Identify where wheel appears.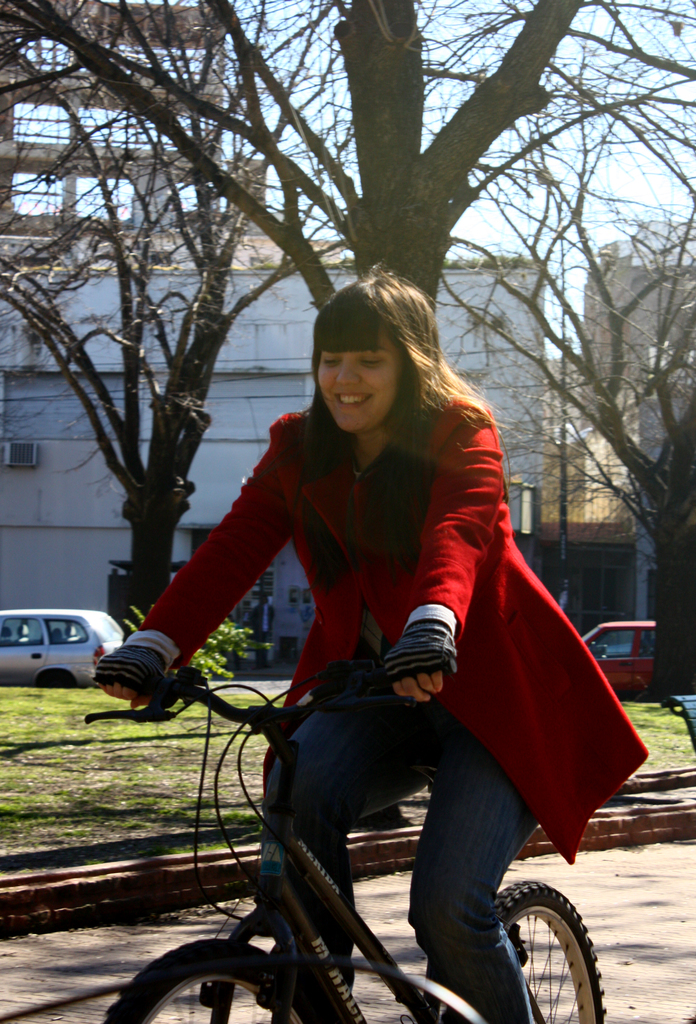
Appears at {"x1": 97, "y1": 938, "x2": 321, "y2": 1023}.
